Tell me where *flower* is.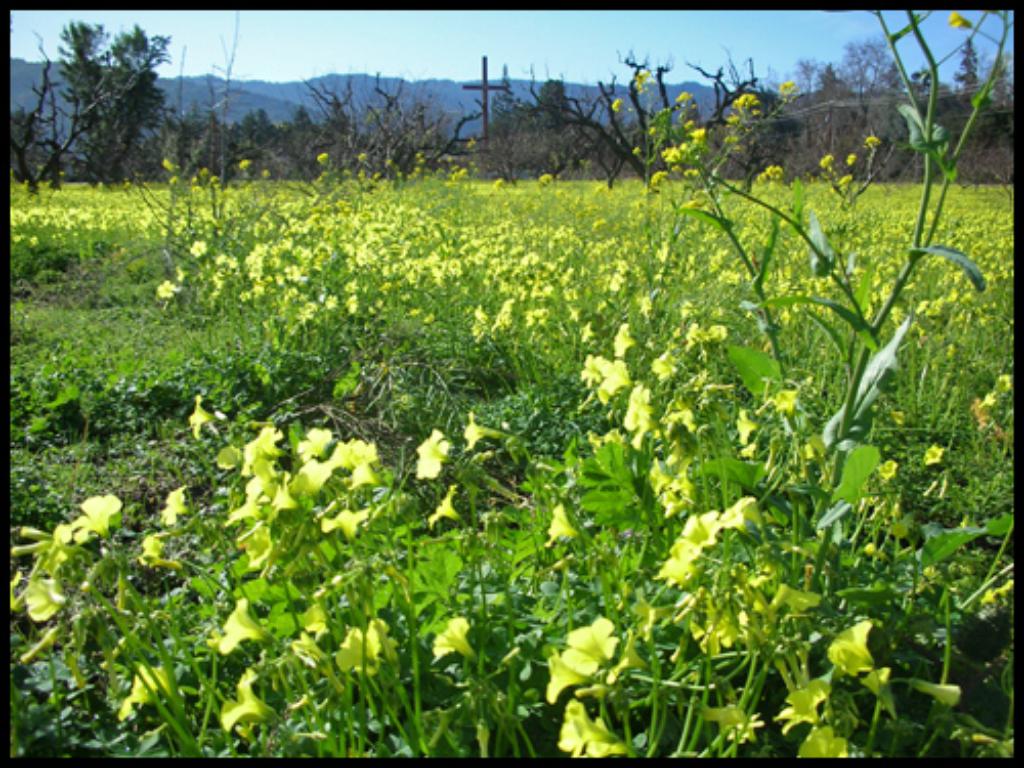
*flower* is at <box>412,428,449,479</box>.
